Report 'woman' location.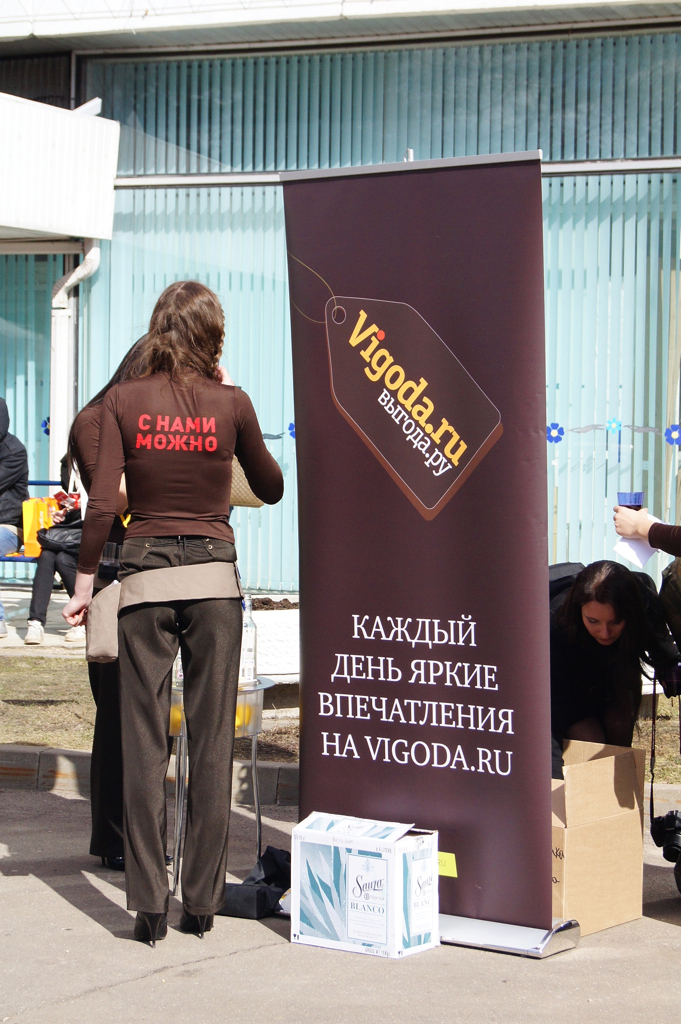
Report: bbox=(68, 313, 235, 870).
